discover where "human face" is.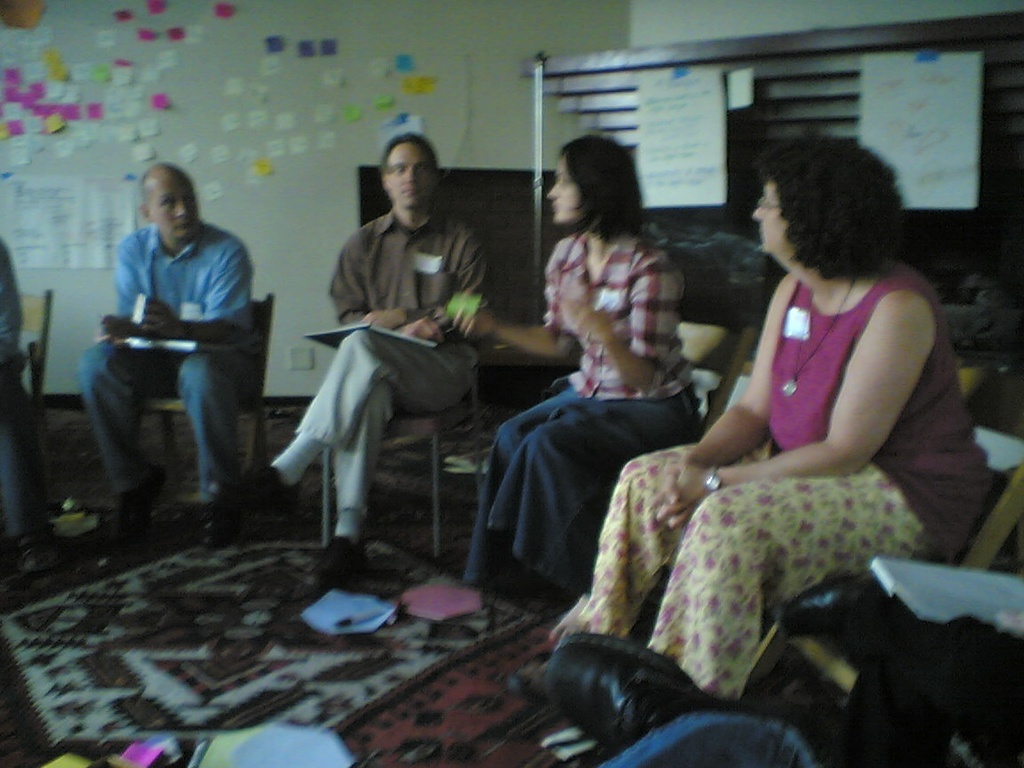
Discovered at detection(386, 141, 433, 207).
